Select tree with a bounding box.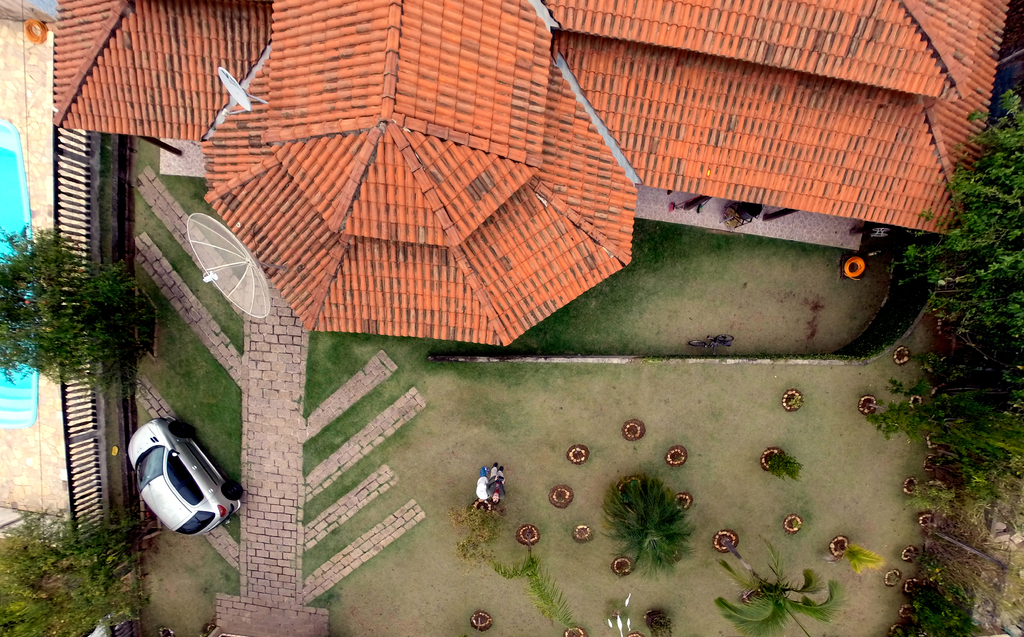
detection(488, 540, 573, 635).
